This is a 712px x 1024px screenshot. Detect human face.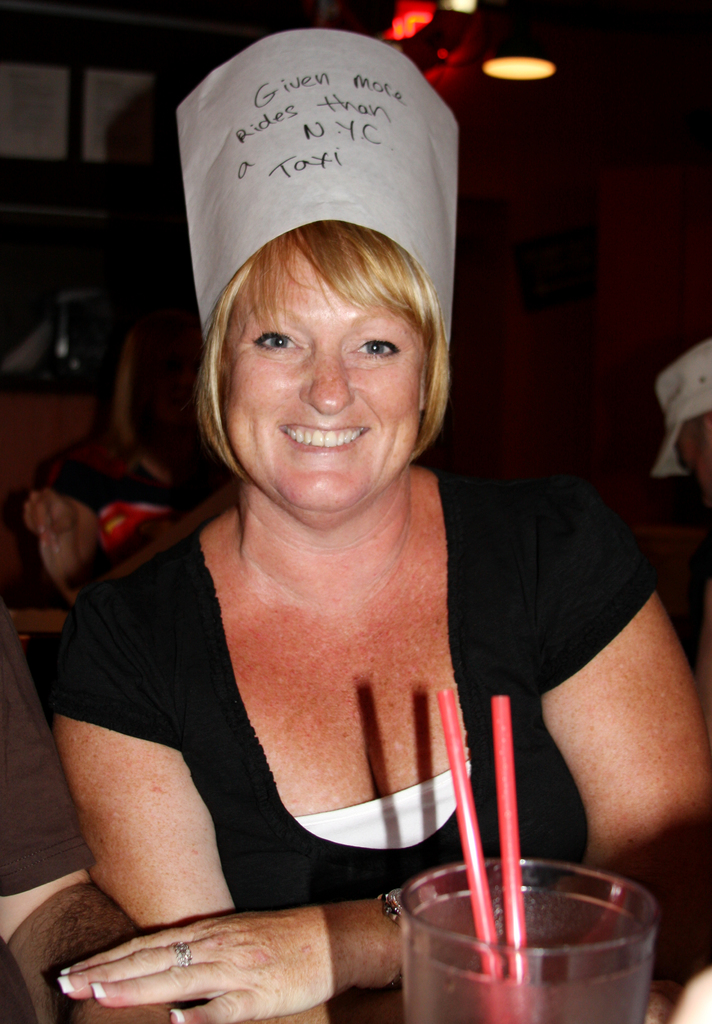
[223,239,423,510].
